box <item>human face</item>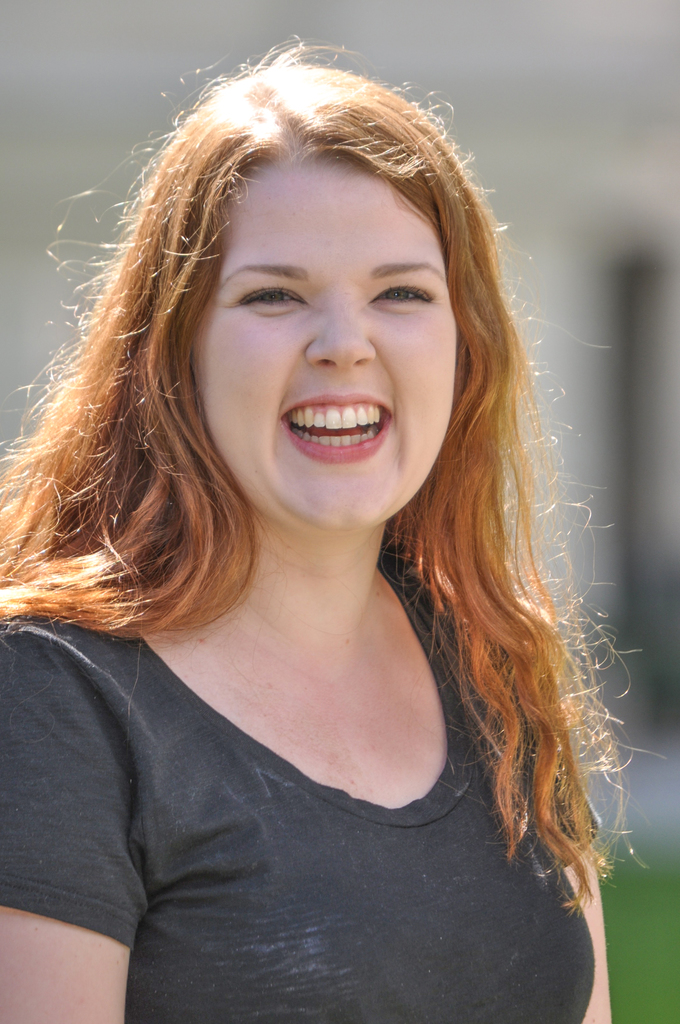
l=187, t=162, r=460, b=531
